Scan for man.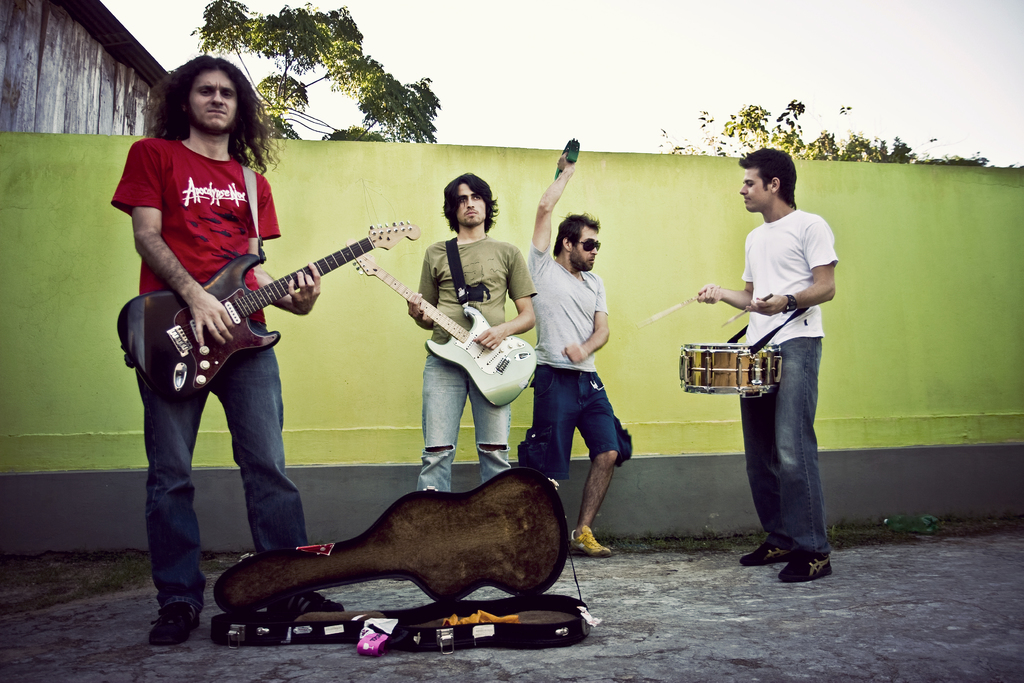
Scan result: crop(524, 152, 628, 557).
